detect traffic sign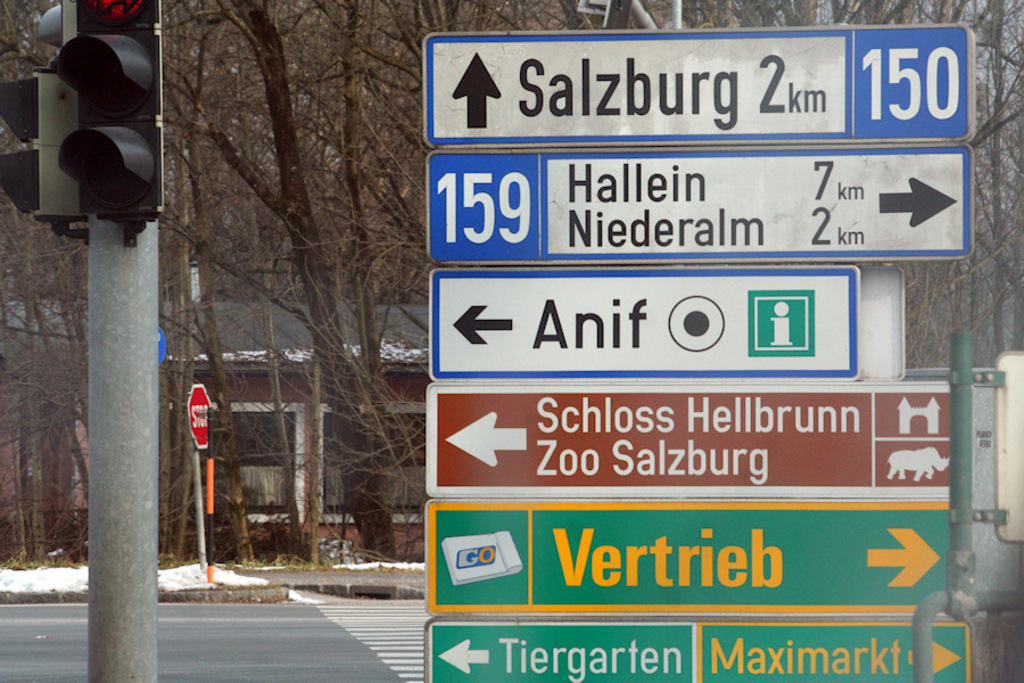
bbox(423, 626, 975, 682)
